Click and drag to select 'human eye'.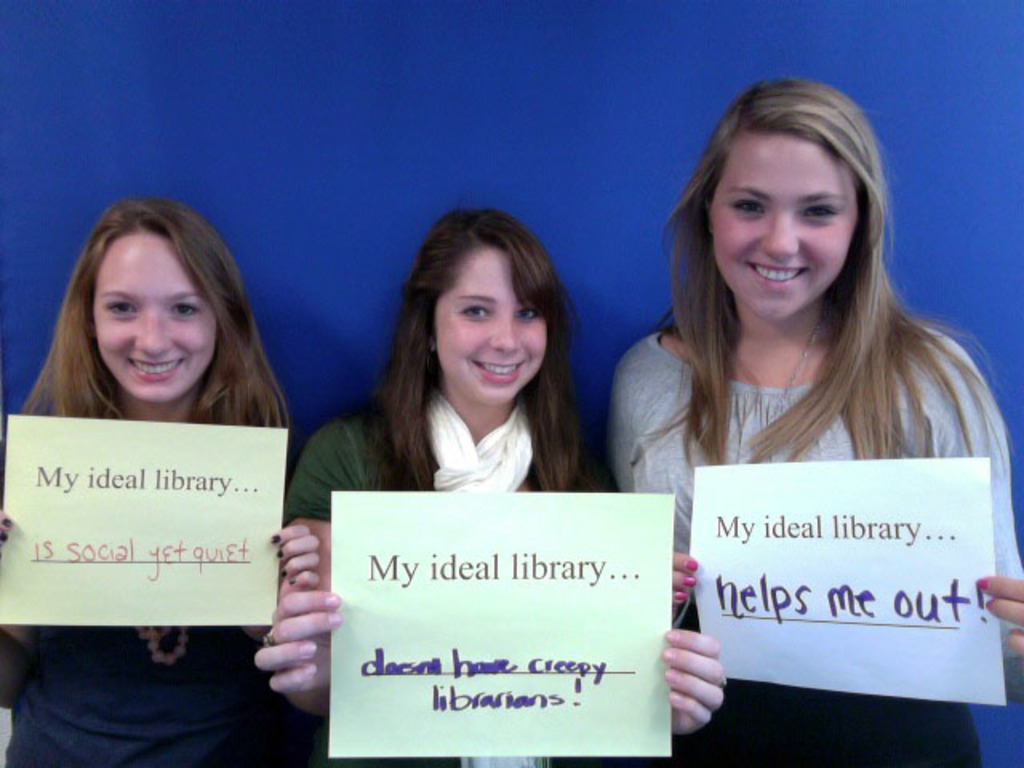
Selection: {"x1": 98, "y1": 293, "x2": 138, "y2": 317}.
